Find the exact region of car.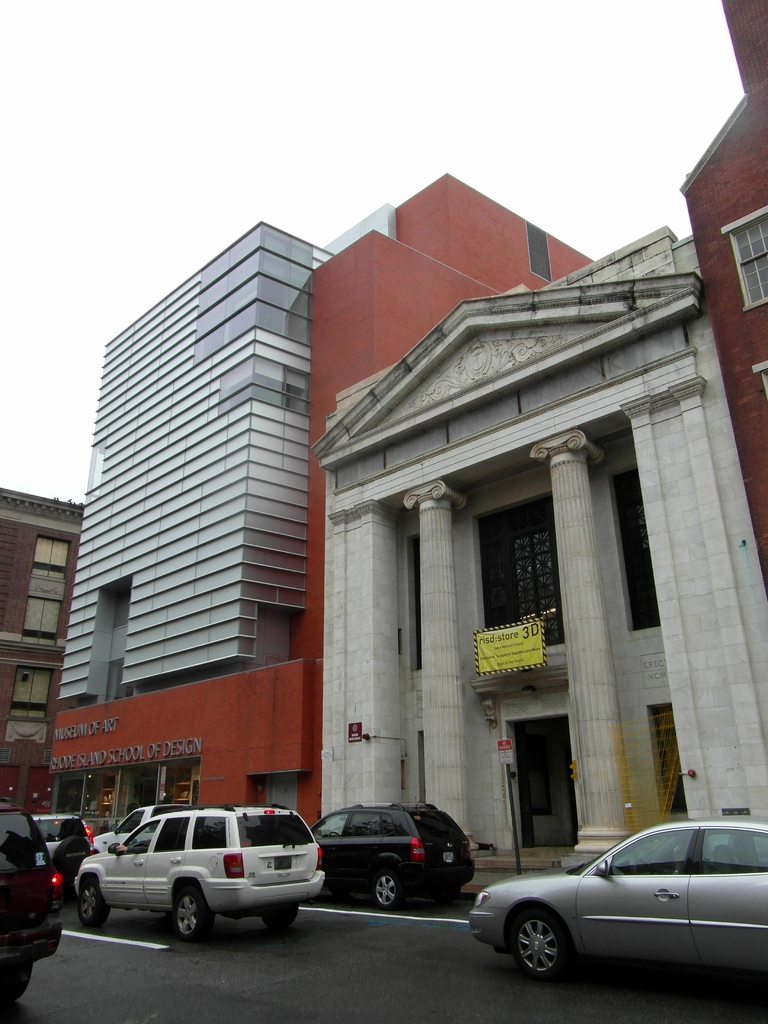
Exact region: Rect(44, 815, 96, 870).
